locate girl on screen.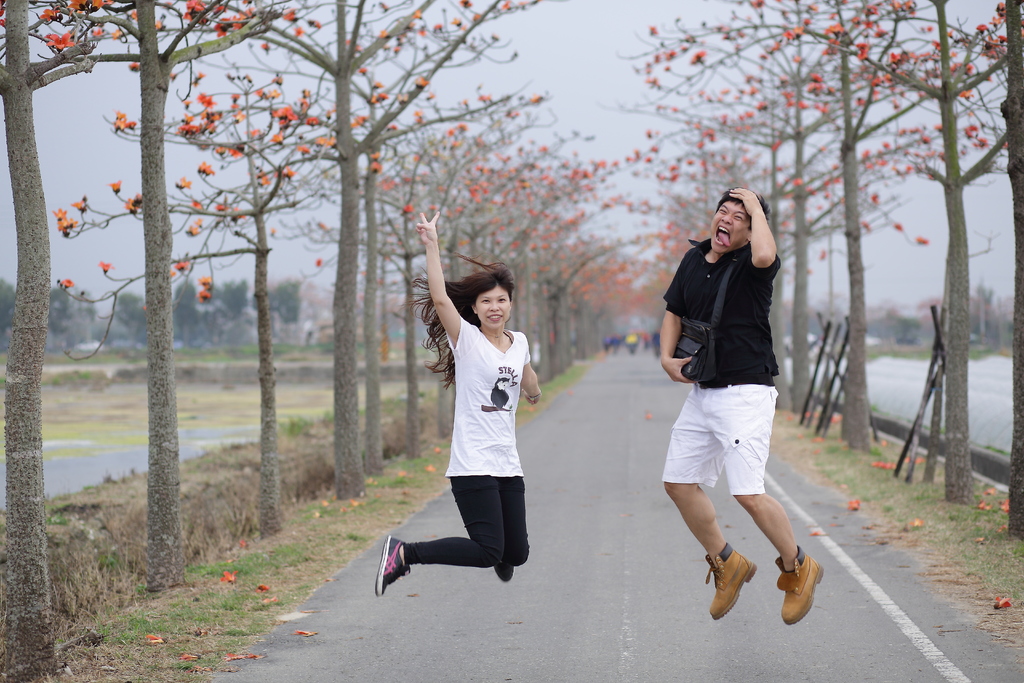
On screen at 374, 211, 545, 603.
